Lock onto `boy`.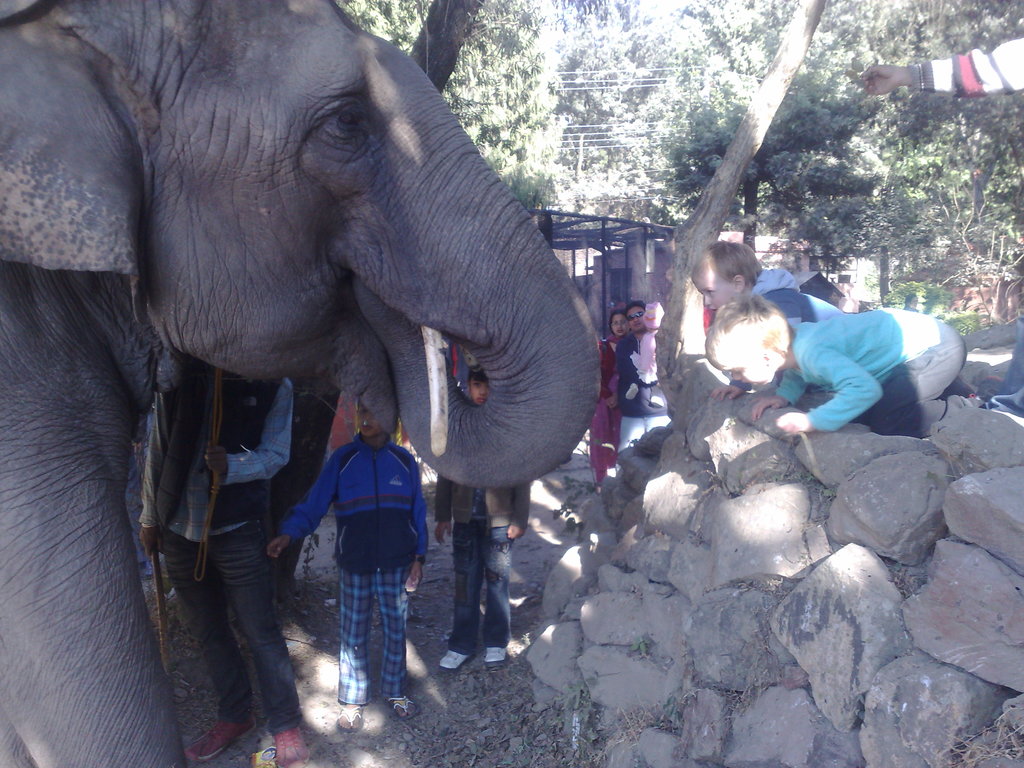
Locked: rect(433, 364, 527, 680).
